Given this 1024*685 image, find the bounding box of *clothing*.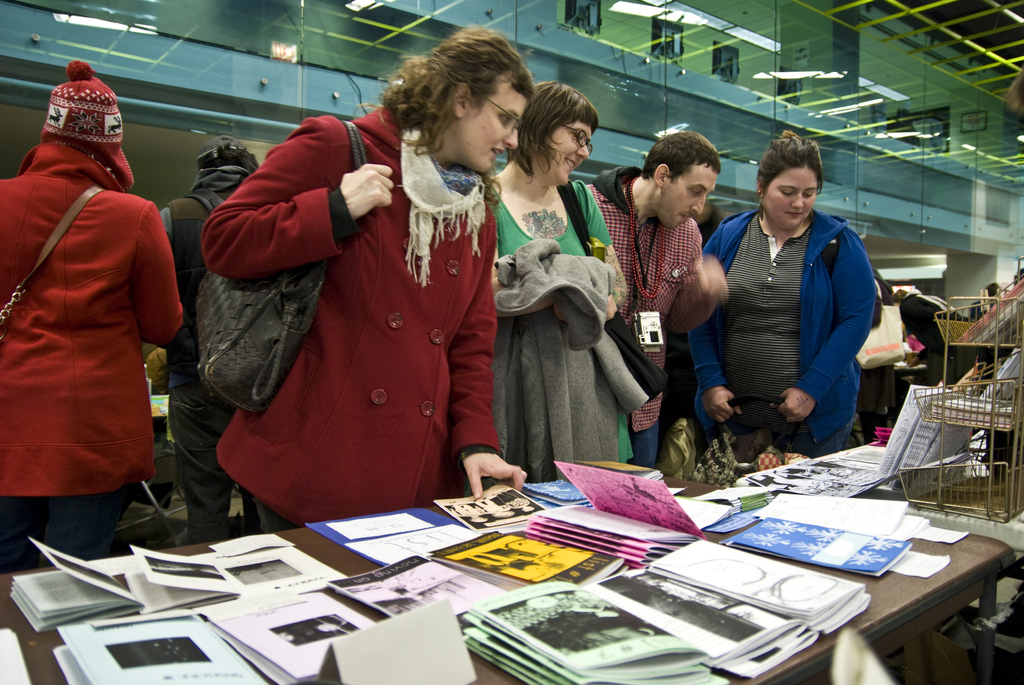
(8,86,191,557).
